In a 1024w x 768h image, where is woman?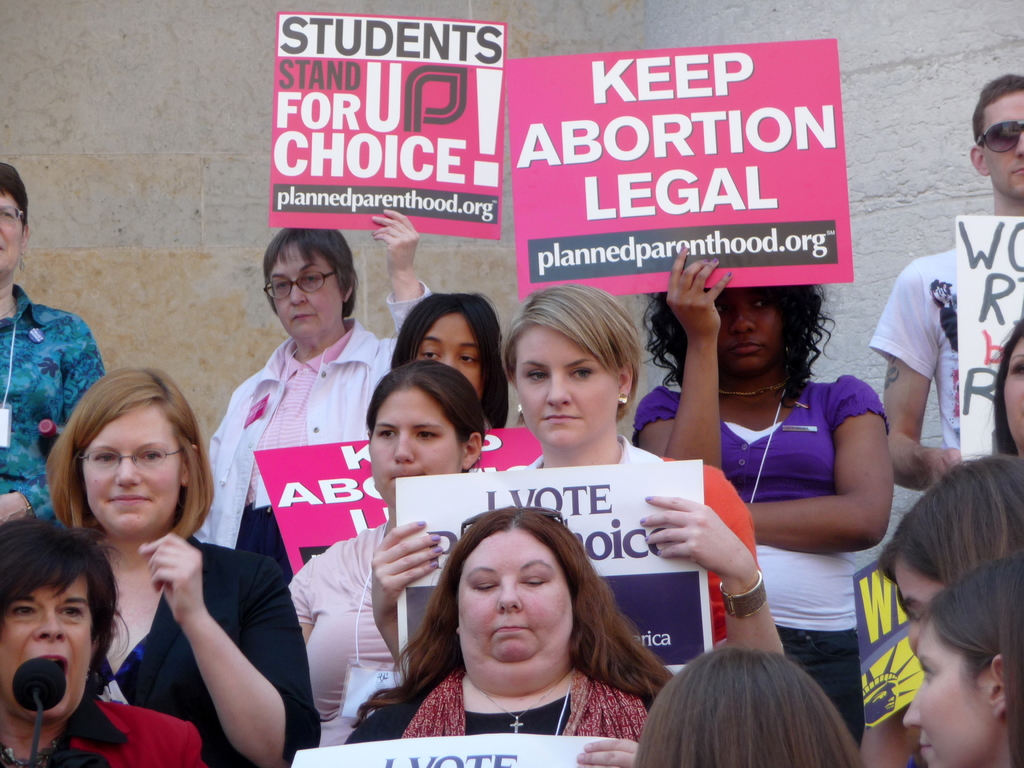
bbox=[280, 362, 550, 749].
